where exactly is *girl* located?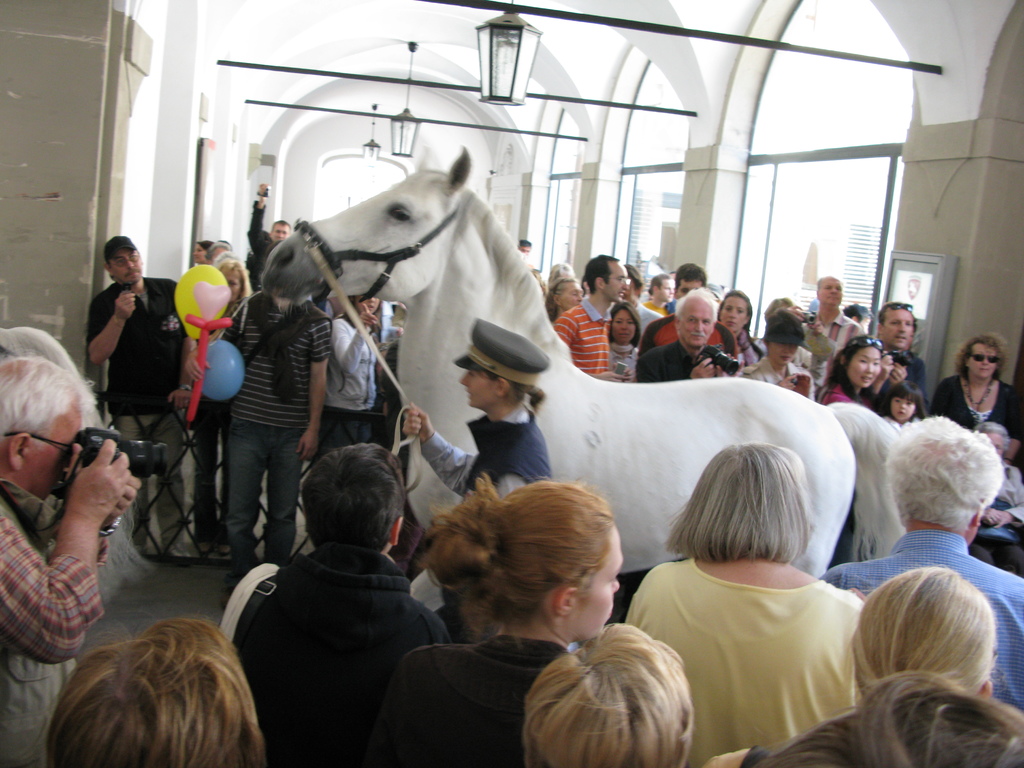
Its bounding box is 604/301/640/383.
